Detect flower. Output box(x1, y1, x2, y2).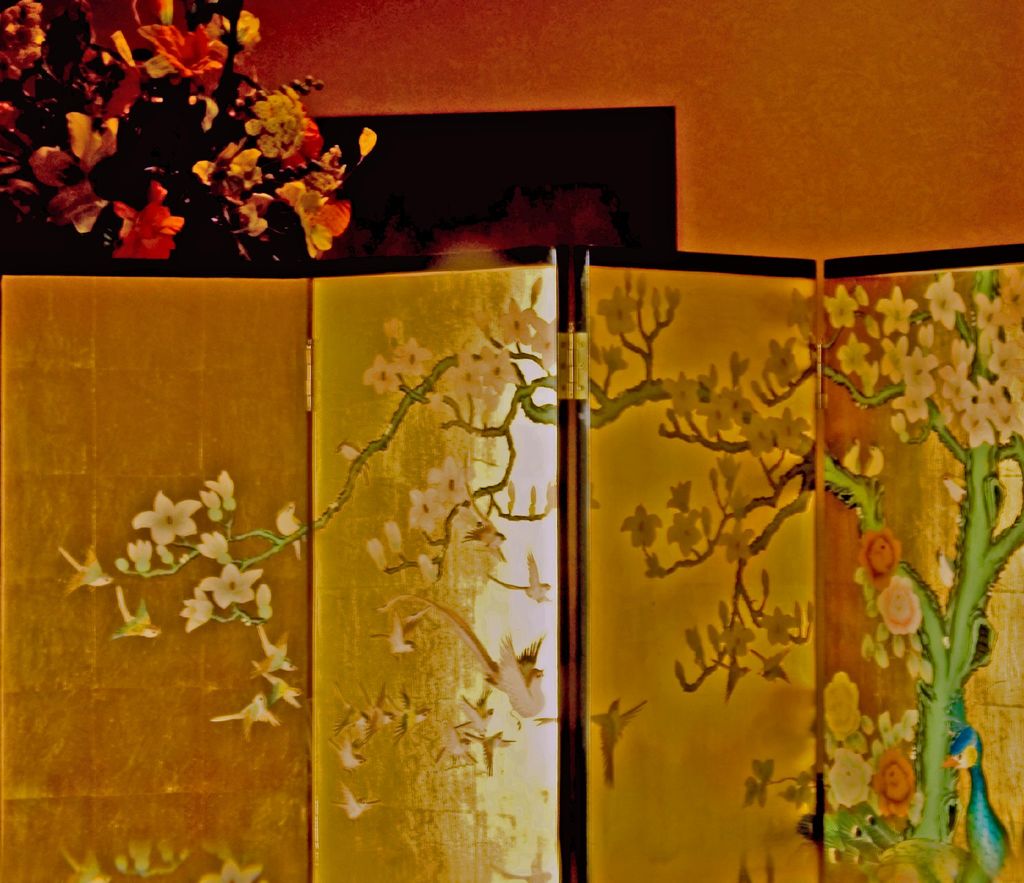
box(362, 356, 396, 395).
